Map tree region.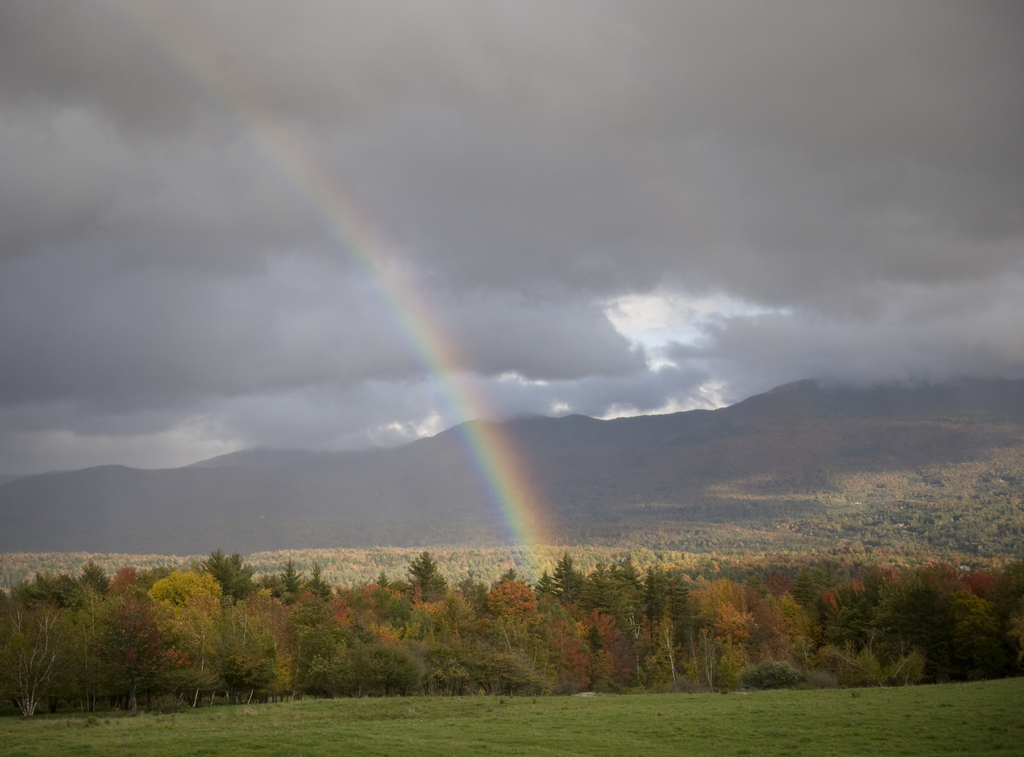
Mapped to {"left": 199, "top": 546, "right": 255, "bottom": 604}.
